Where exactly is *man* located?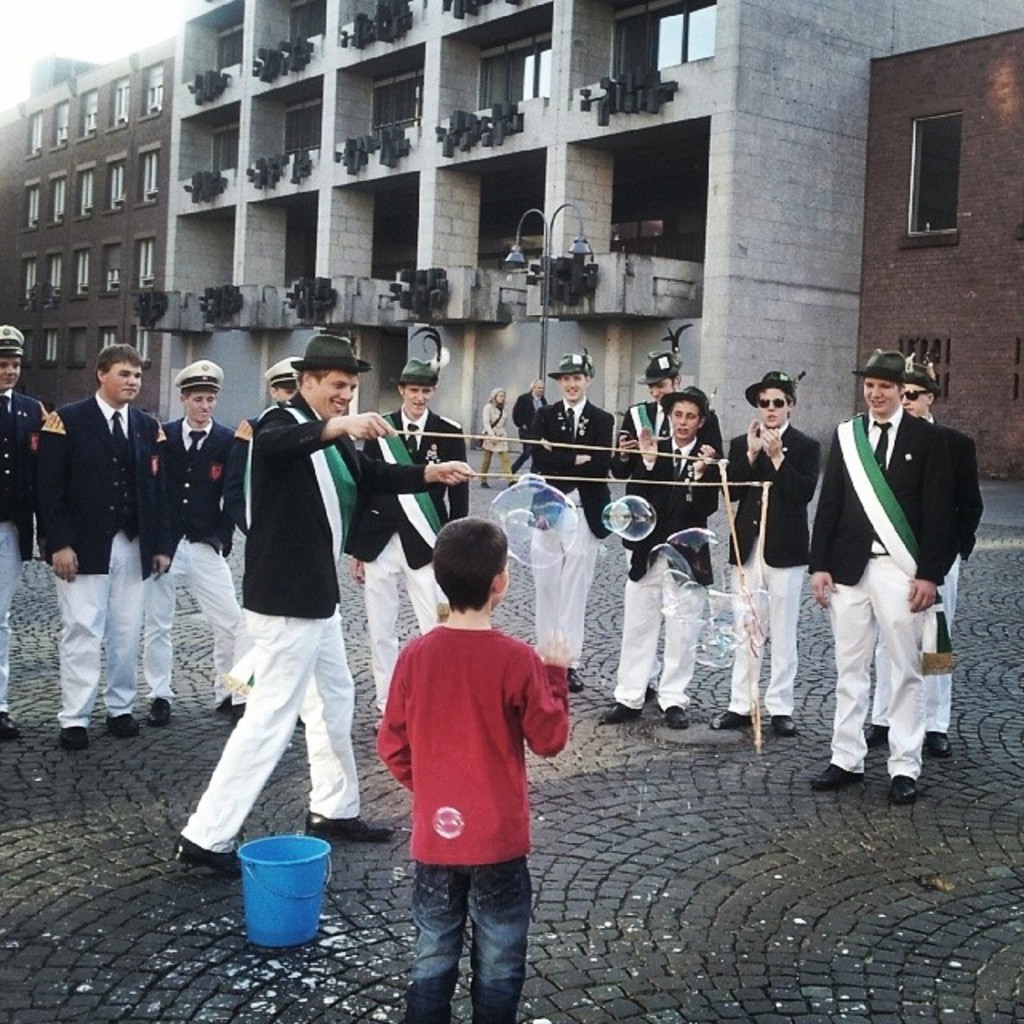
Its bounding box is (43,349,176,752).
